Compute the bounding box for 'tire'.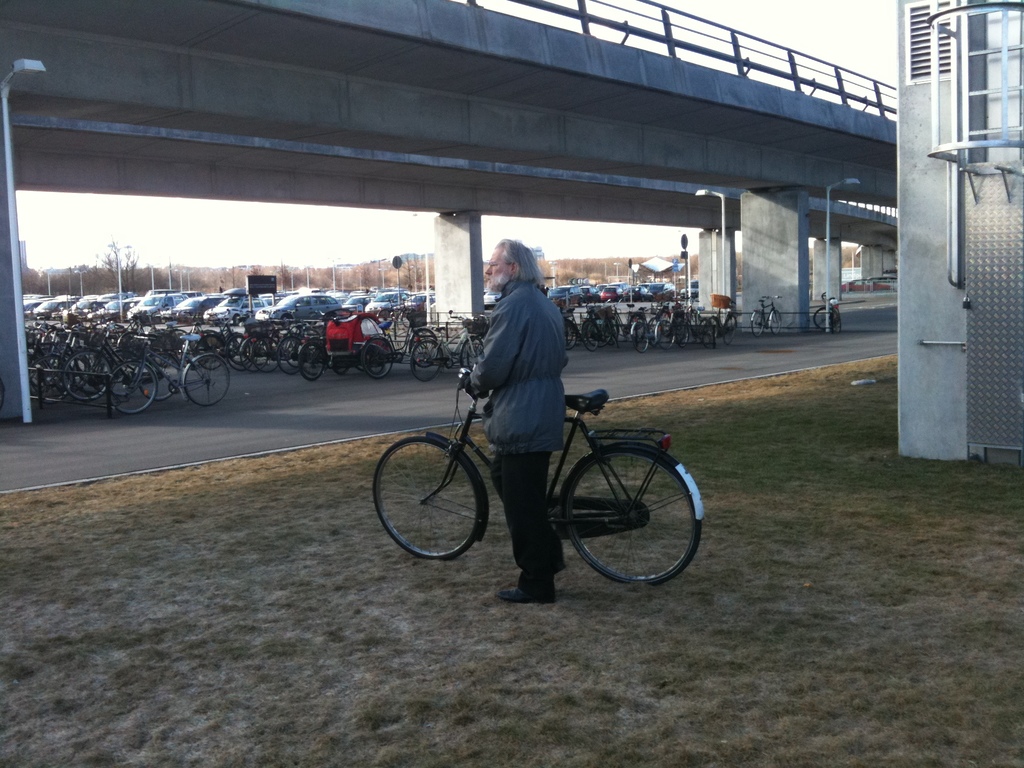
(x1=772, y1=308, x2=782, y2=331).
